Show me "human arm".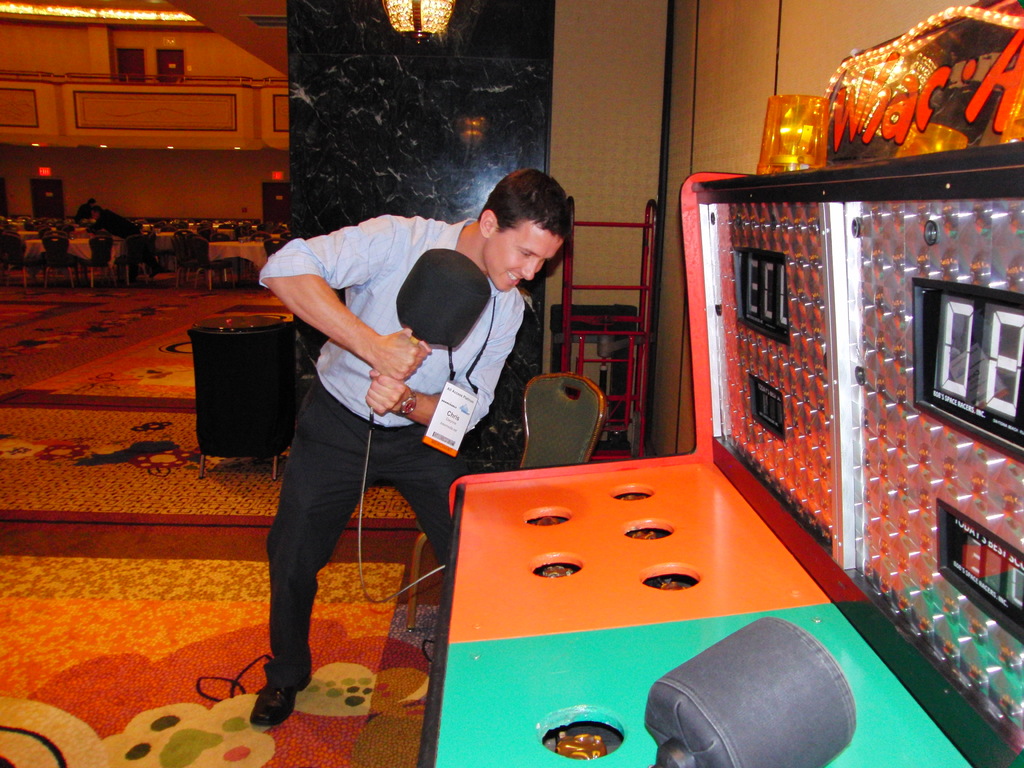
"human arm" is here: [256, 241, 400, 407].
